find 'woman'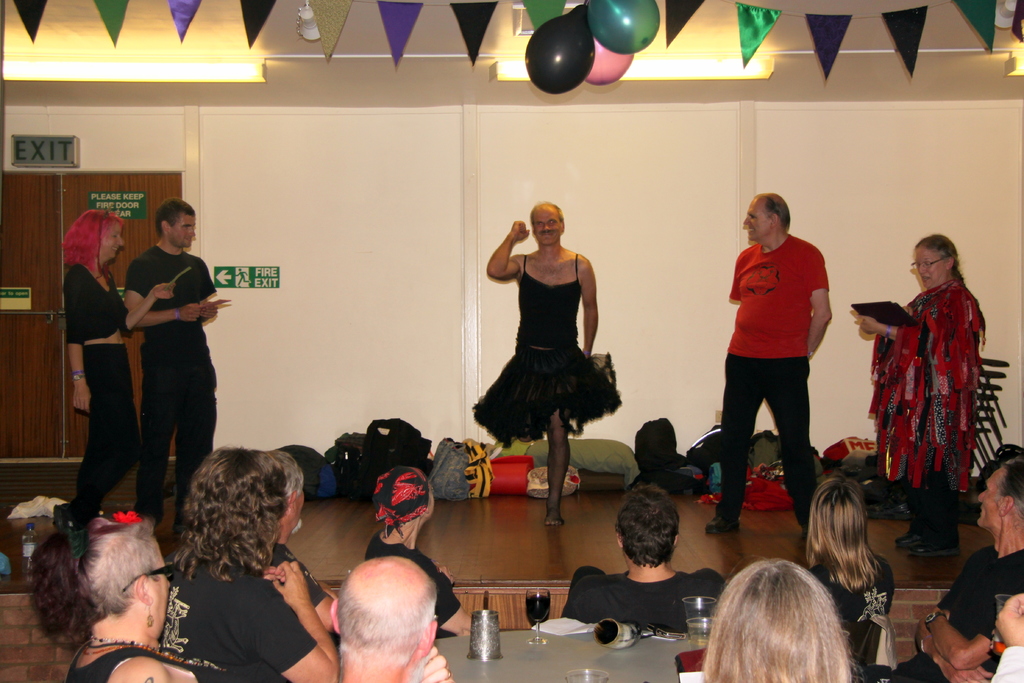
877, 238, 993, 543
